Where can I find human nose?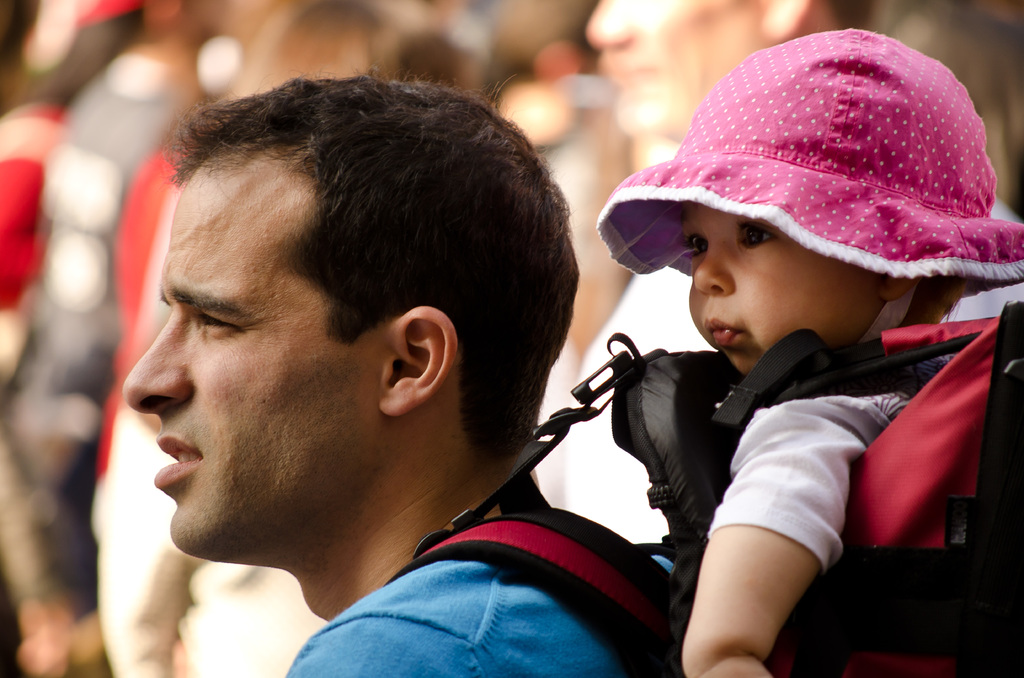
You can find it at bbox=(116, 313, 193, 426).
